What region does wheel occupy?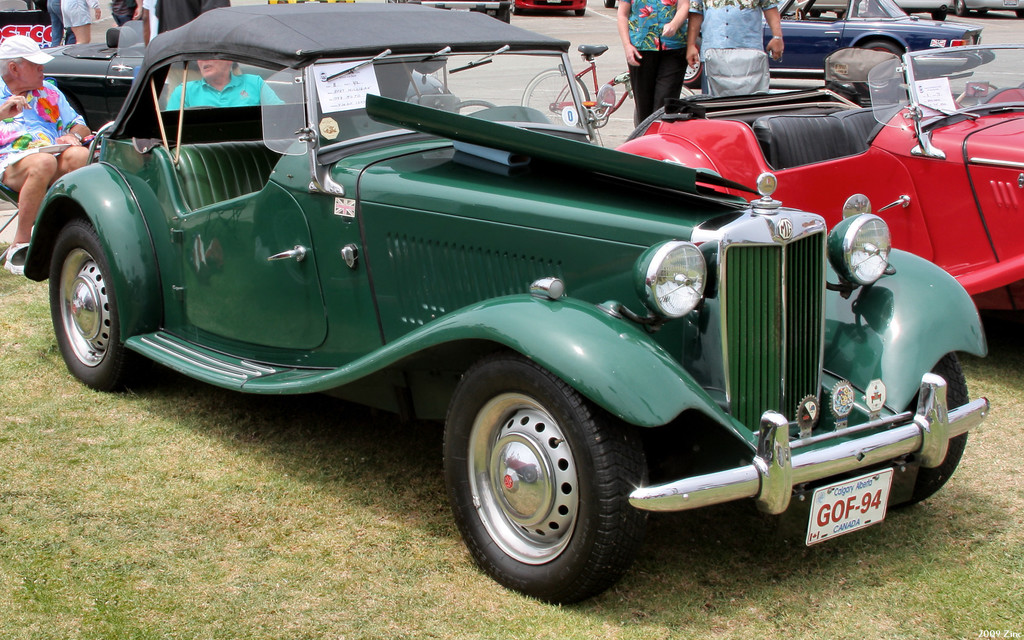
(x1=454, y1=101, x2=493, y2=109).
